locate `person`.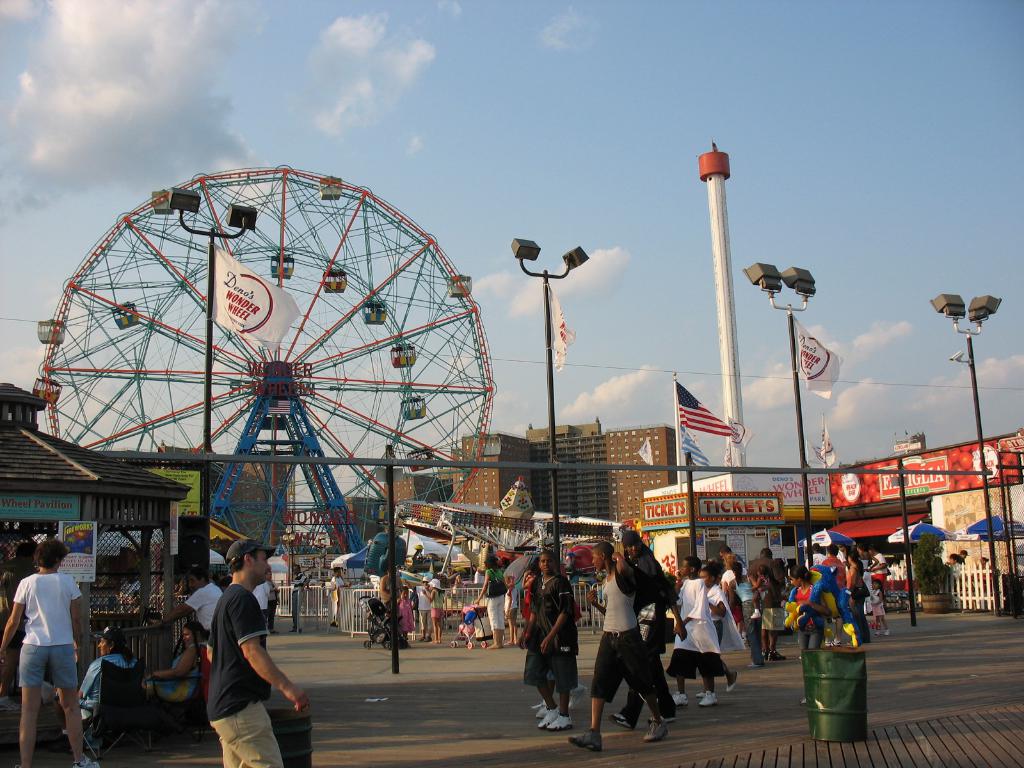
Bounding box: [x1=287, y1=563, x2=307, y2=639].
